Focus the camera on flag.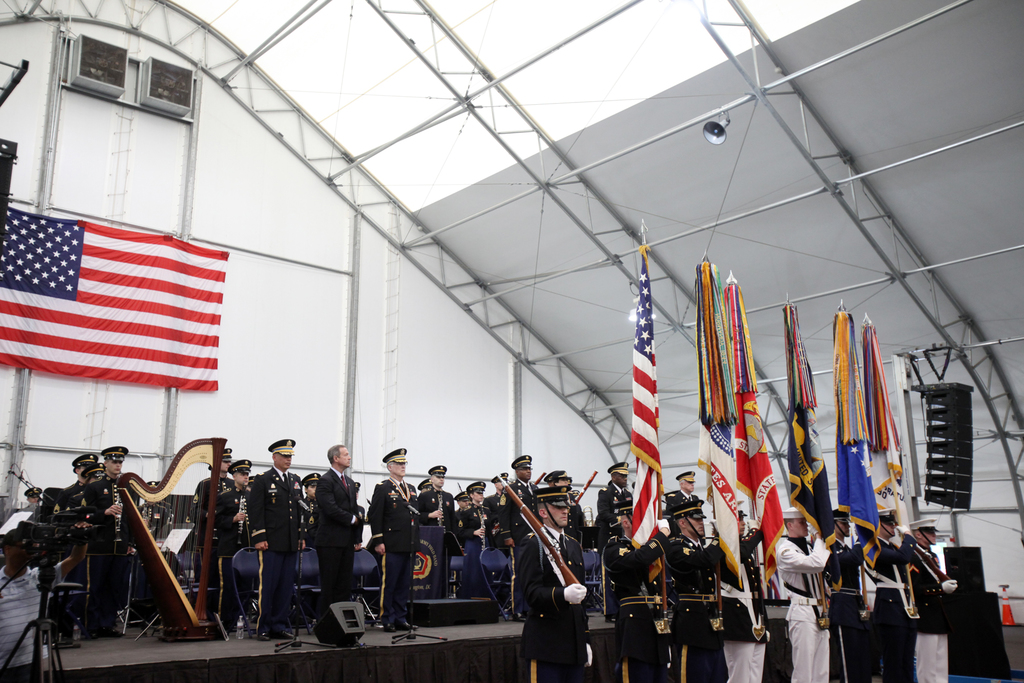
Focus region: bbox=(12, 210, 208, 400).
